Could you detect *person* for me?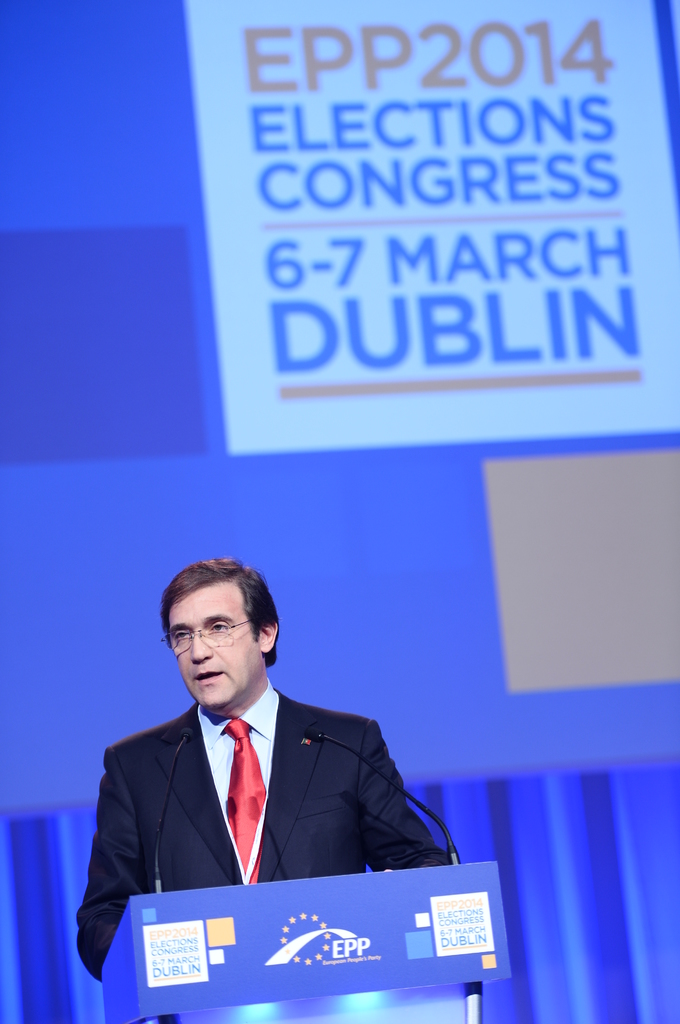
Detection result: (89, 568, 438, 964).
